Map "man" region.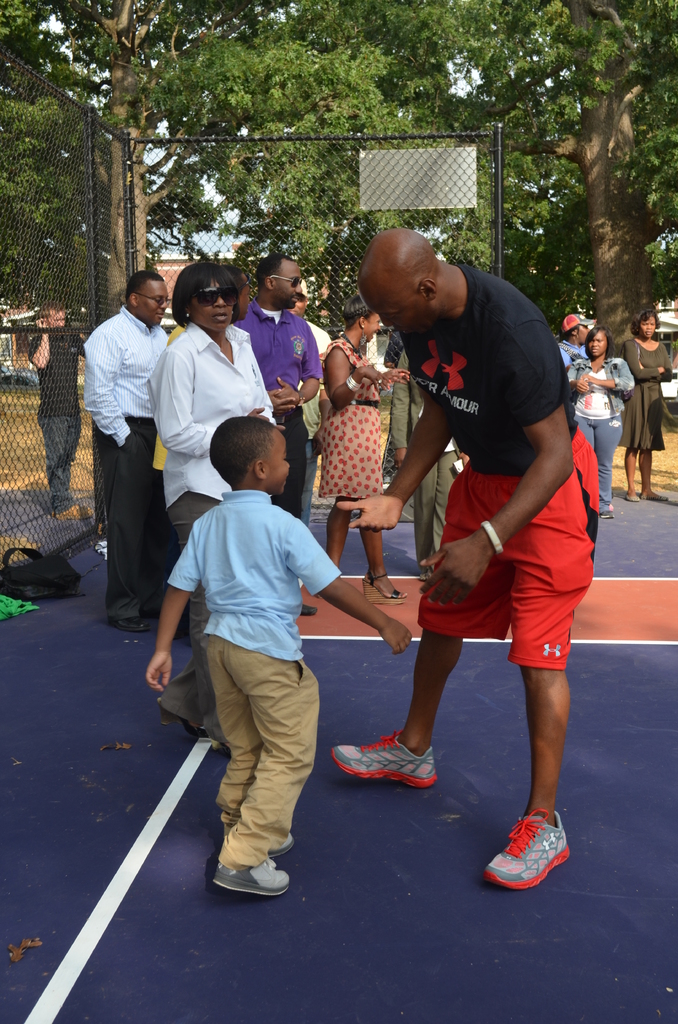
Mapped to <region>88, 269, 166, 638</region>.
